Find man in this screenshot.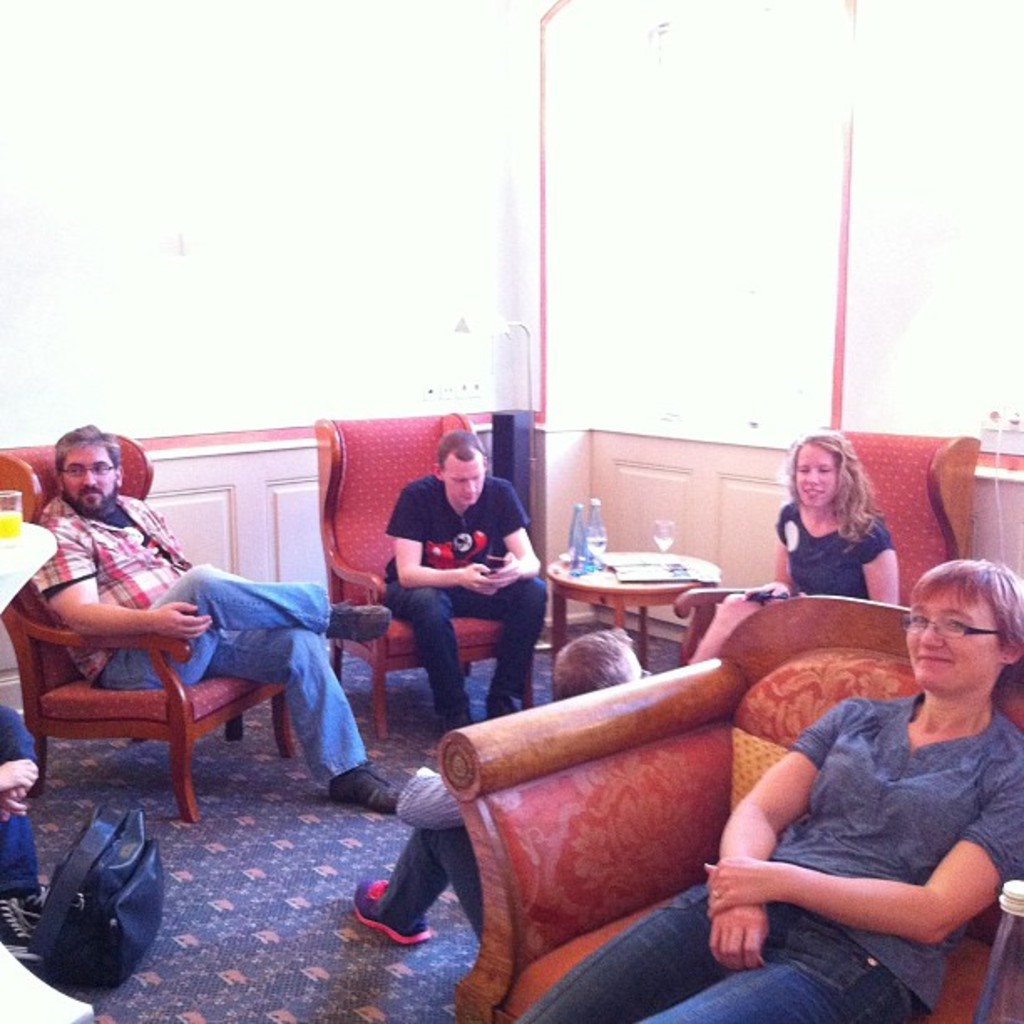
The bounding box for man is 25,423,403,810.
